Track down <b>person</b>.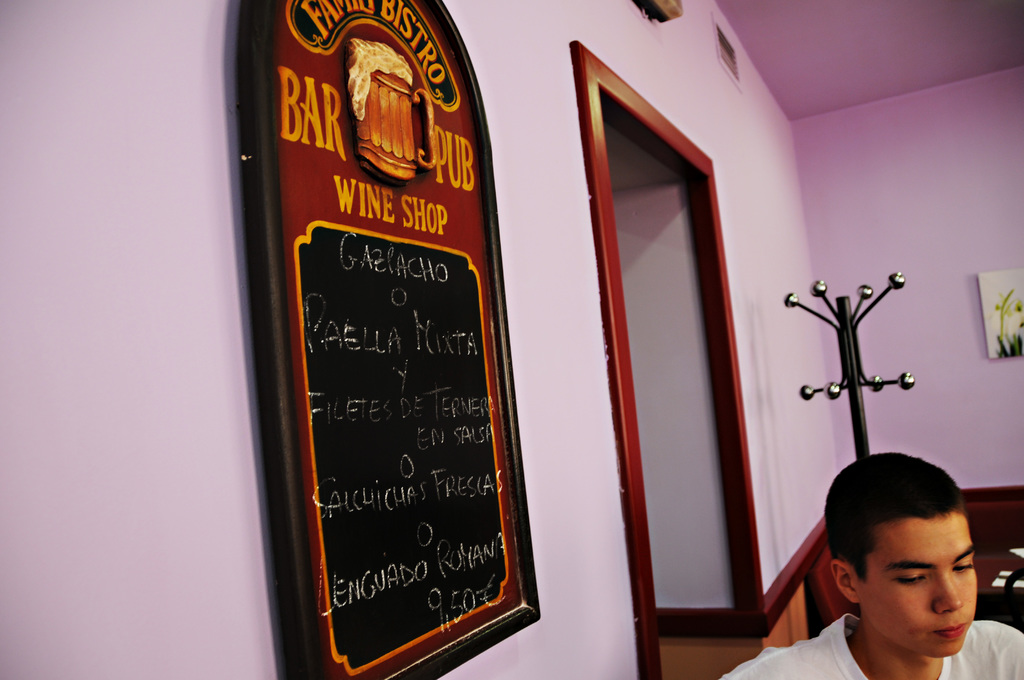
Tracked to <region>718, 449, 1023, 679</region>.
